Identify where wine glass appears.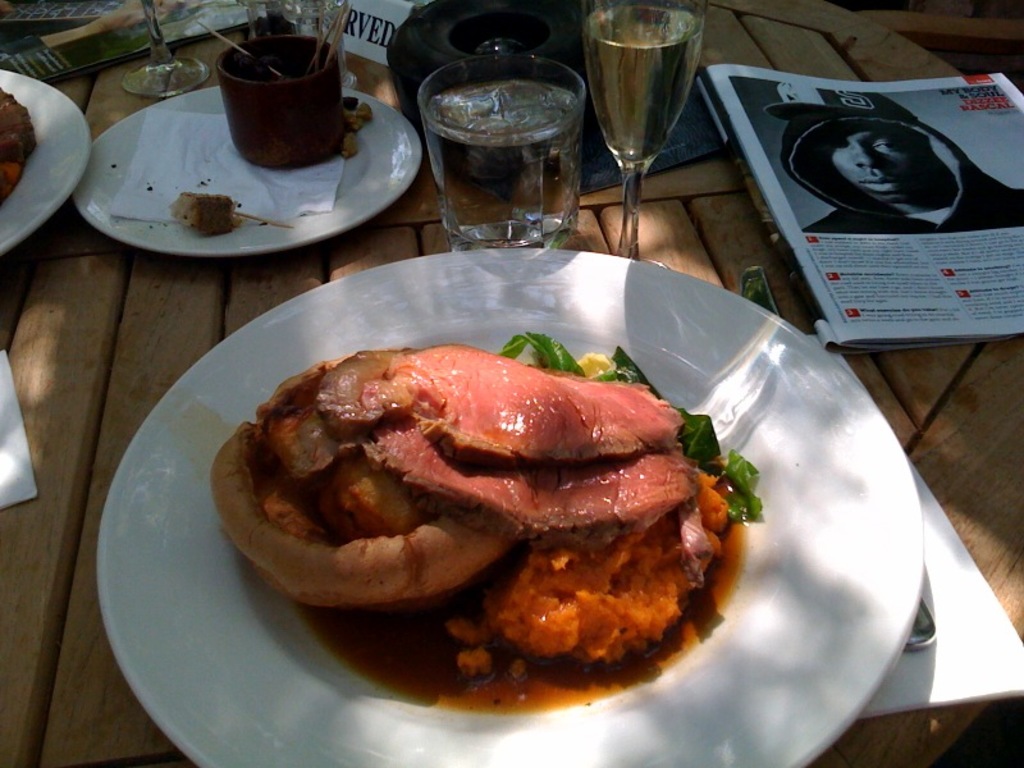
Appears at Rect(120, 0, 206, 99).
